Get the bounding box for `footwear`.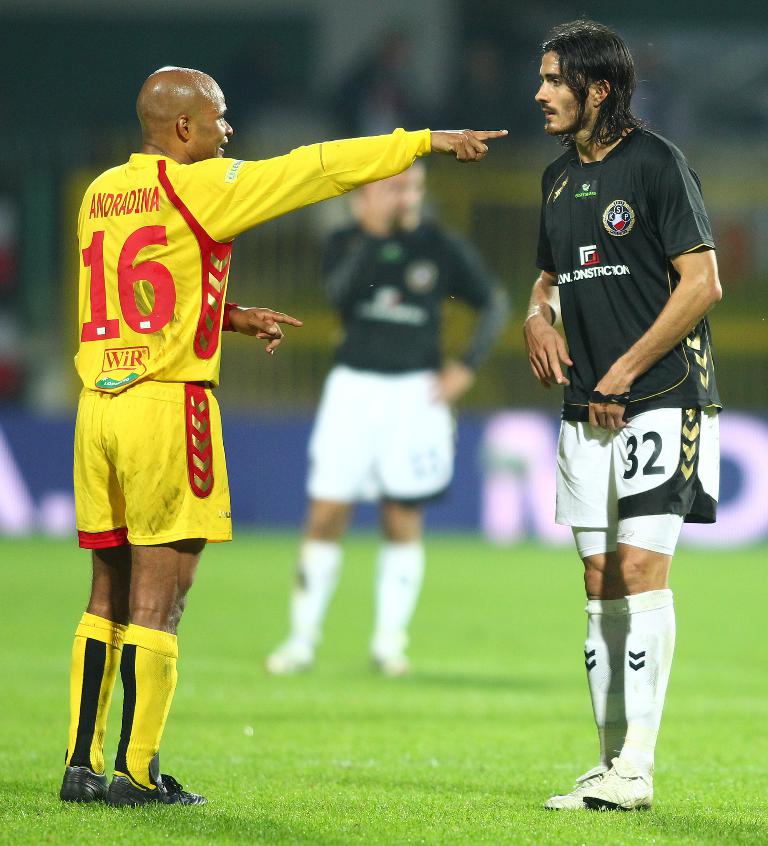
box(576, 765, 650, 808).
